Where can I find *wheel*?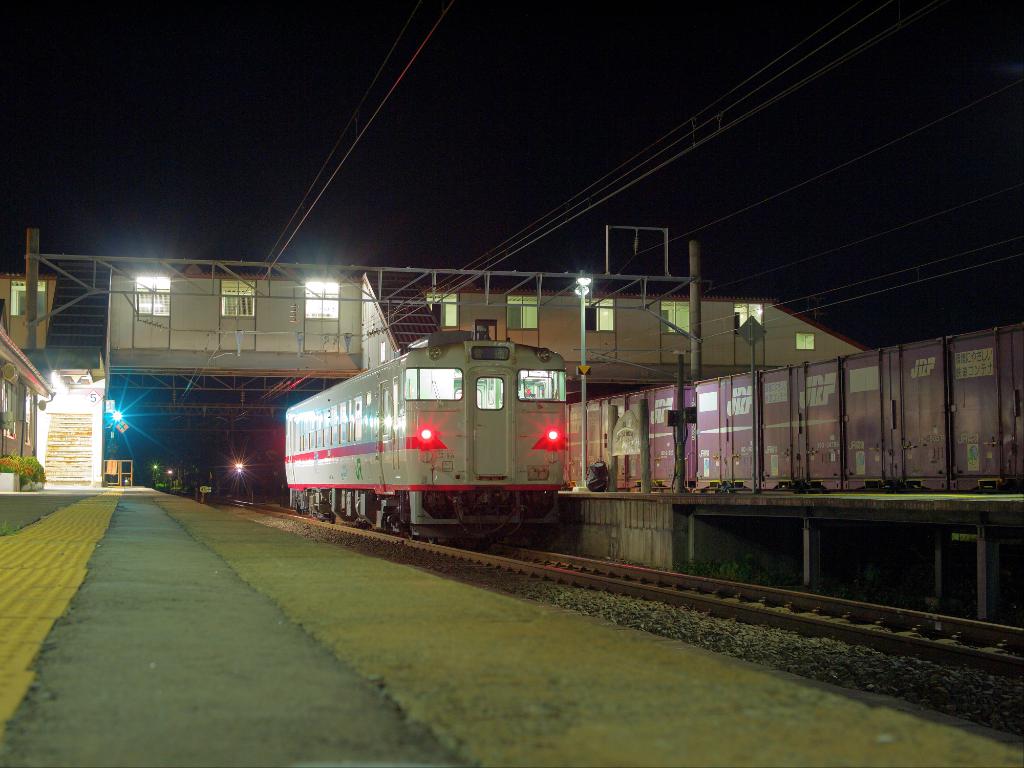
You can find it at detection(428, 534, 436, 543).
